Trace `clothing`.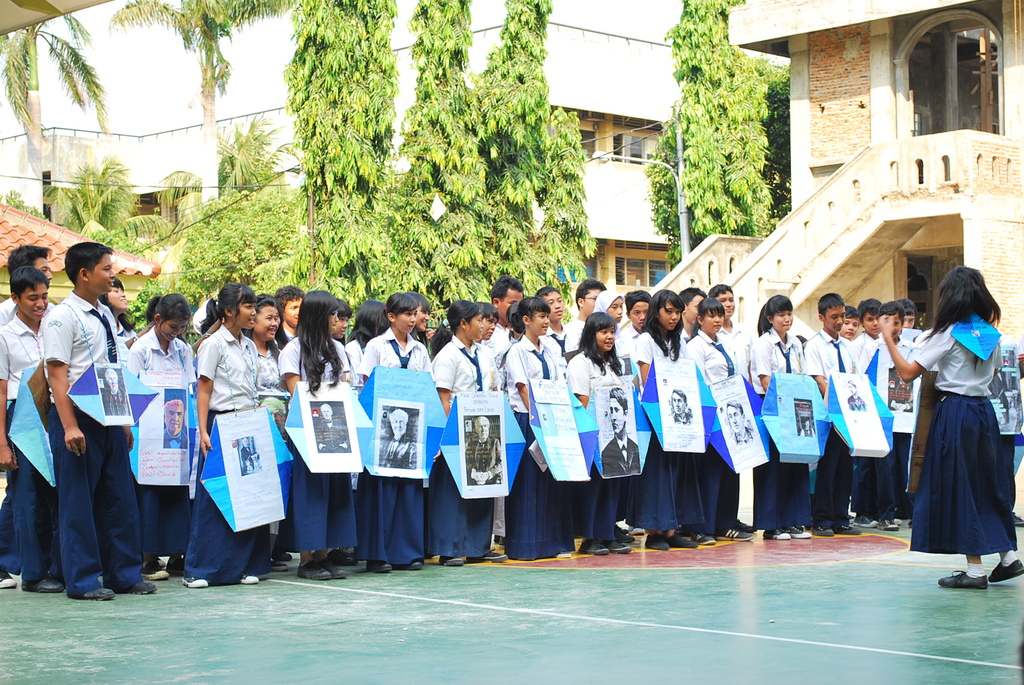
Traced to (left=887, top=377, right=913, bottom=411).
